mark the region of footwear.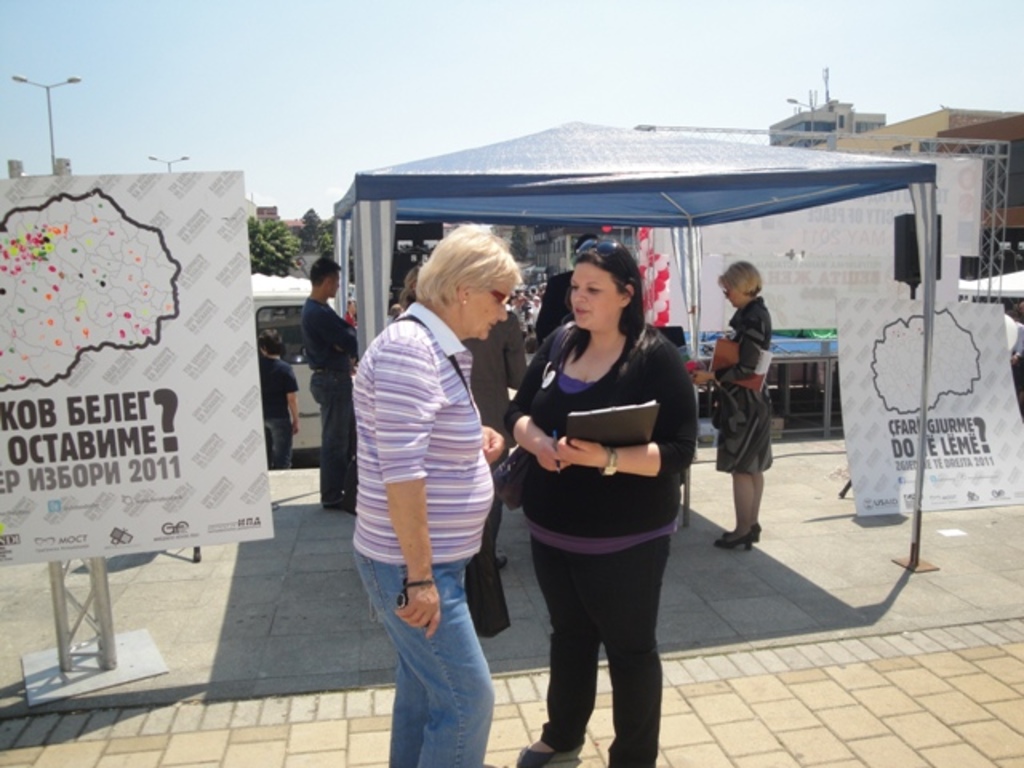
Region: 322:486:349:510.
